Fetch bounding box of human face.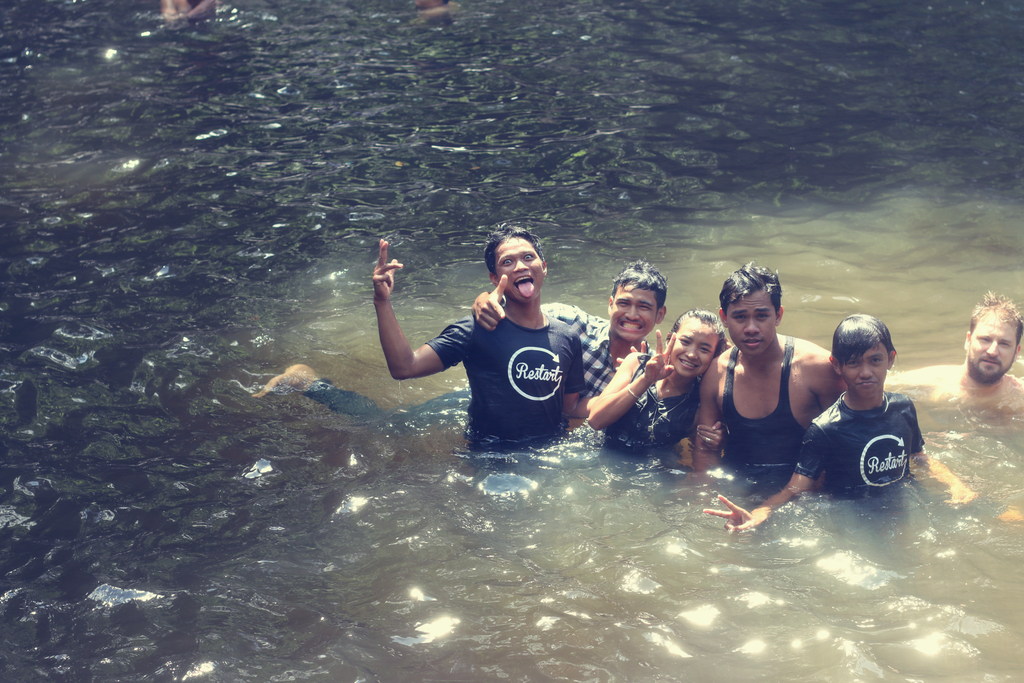
Bbox: 501:240:547:309.
